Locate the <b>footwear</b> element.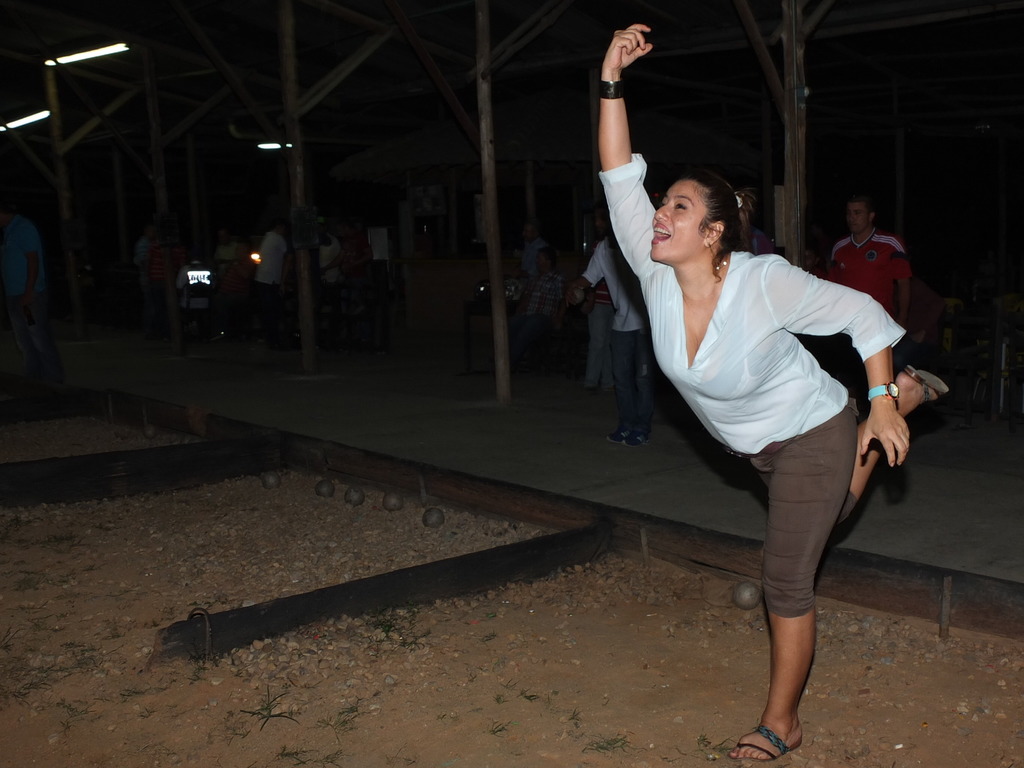
Element bbox: <bbox>726, 723, 804, 764</bbox>.
